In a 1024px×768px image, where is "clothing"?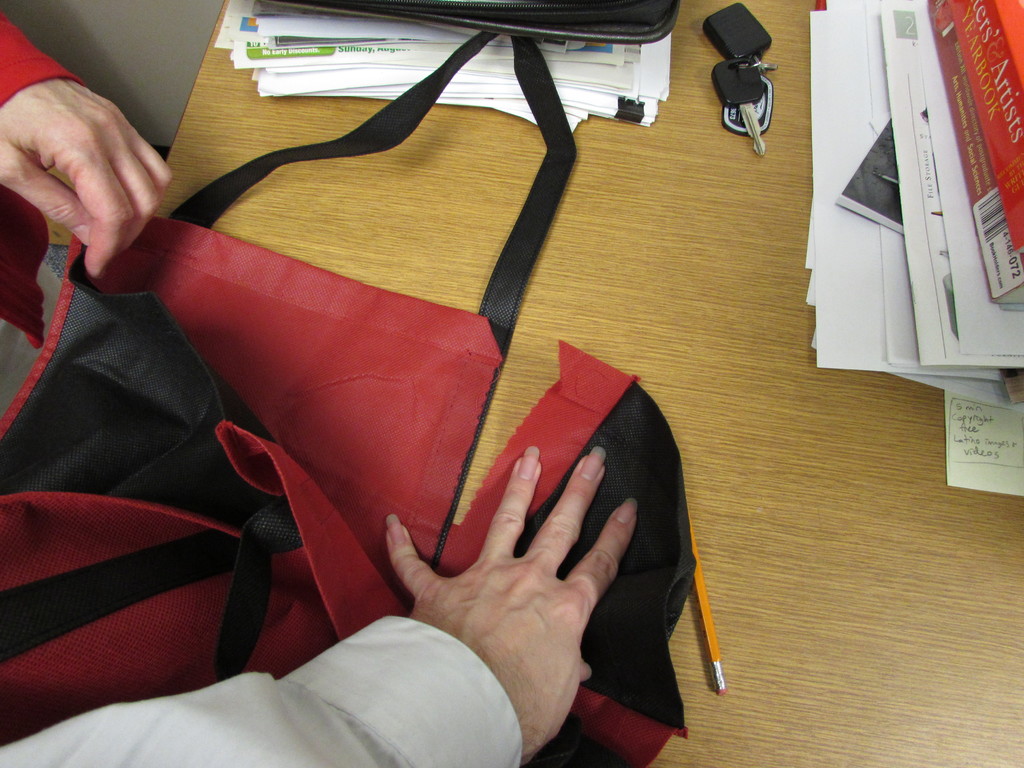
{"left": 0, "top": 614, "right": 520, "bottom": 767}.
